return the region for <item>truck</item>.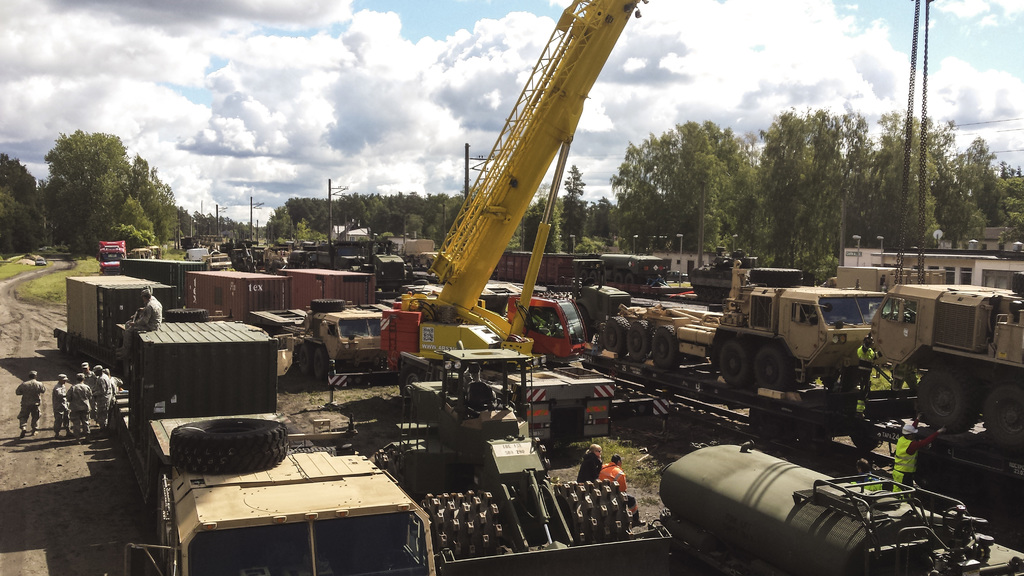
box=[496, 277, 598, 367].
